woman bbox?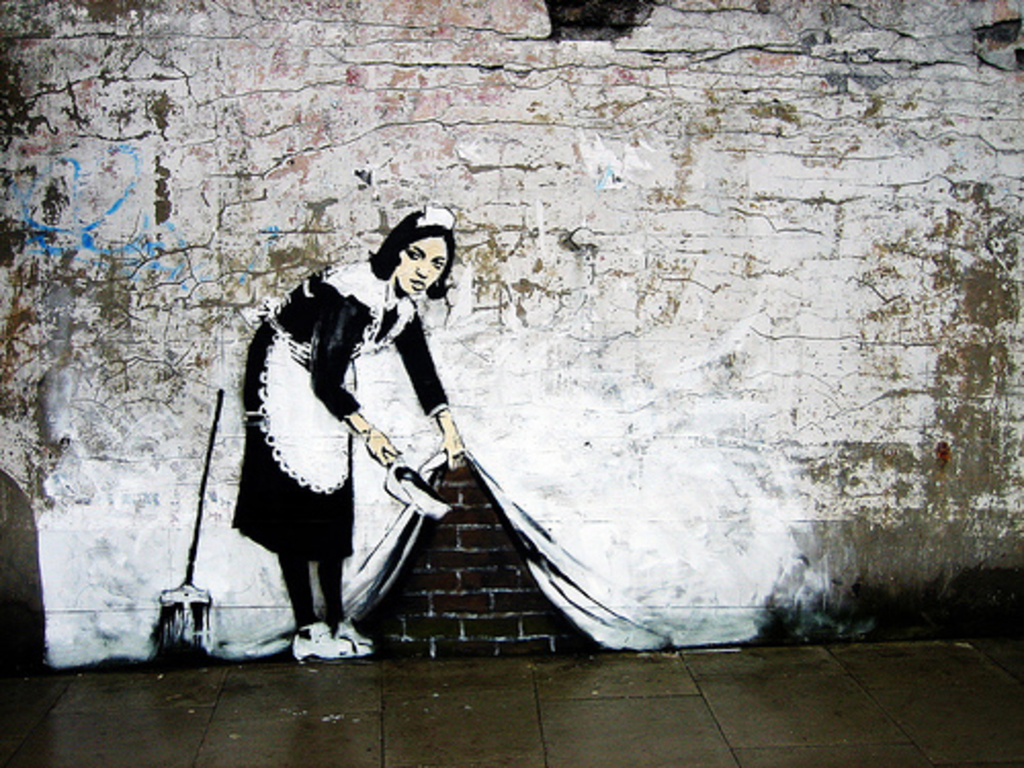
bbox=(227, 203, 469, 668)
